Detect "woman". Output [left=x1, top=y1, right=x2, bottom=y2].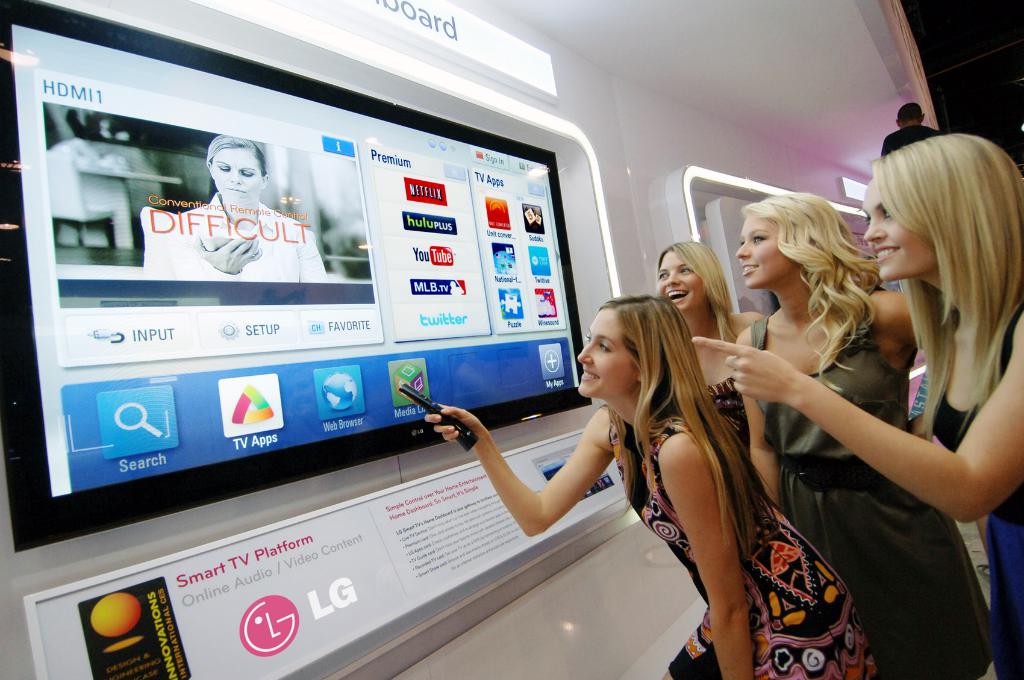
[left=657, top=240, right=772, bottom=455].
